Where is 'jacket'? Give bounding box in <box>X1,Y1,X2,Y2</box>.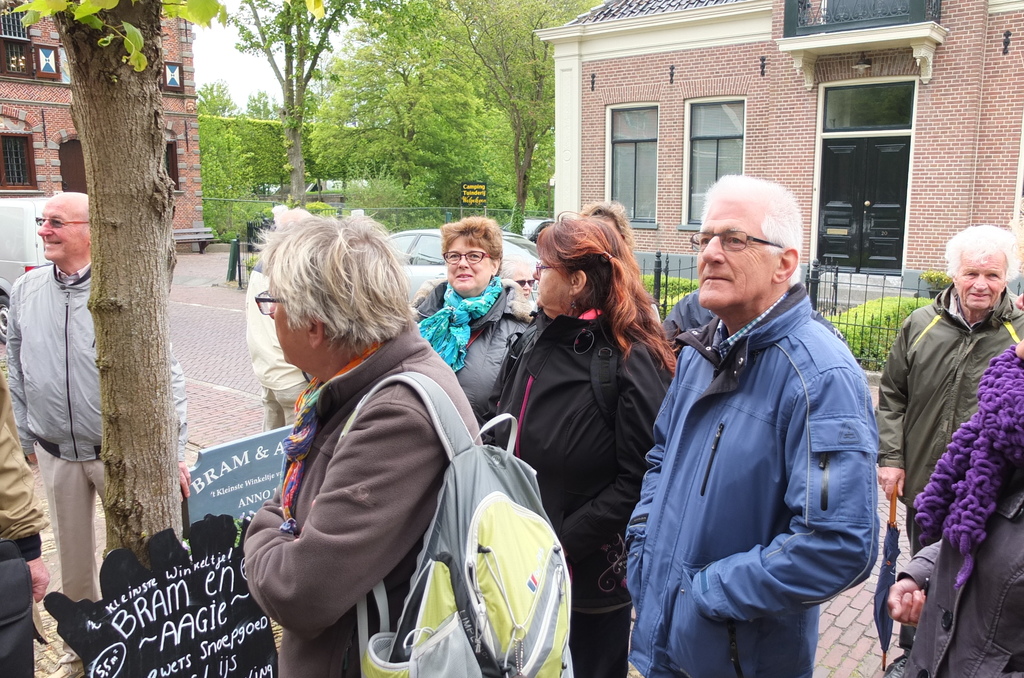
<box>230,260,305,400</box>.
